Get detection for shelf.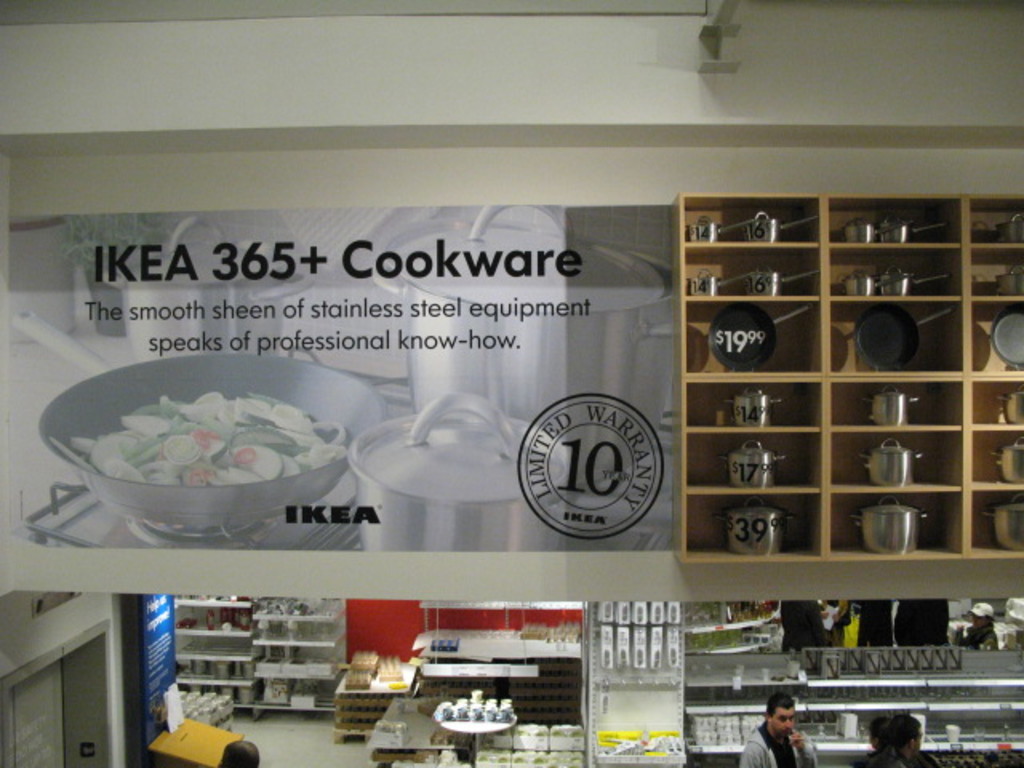
Detection: bbox=[974, 203, 1022, 242].
